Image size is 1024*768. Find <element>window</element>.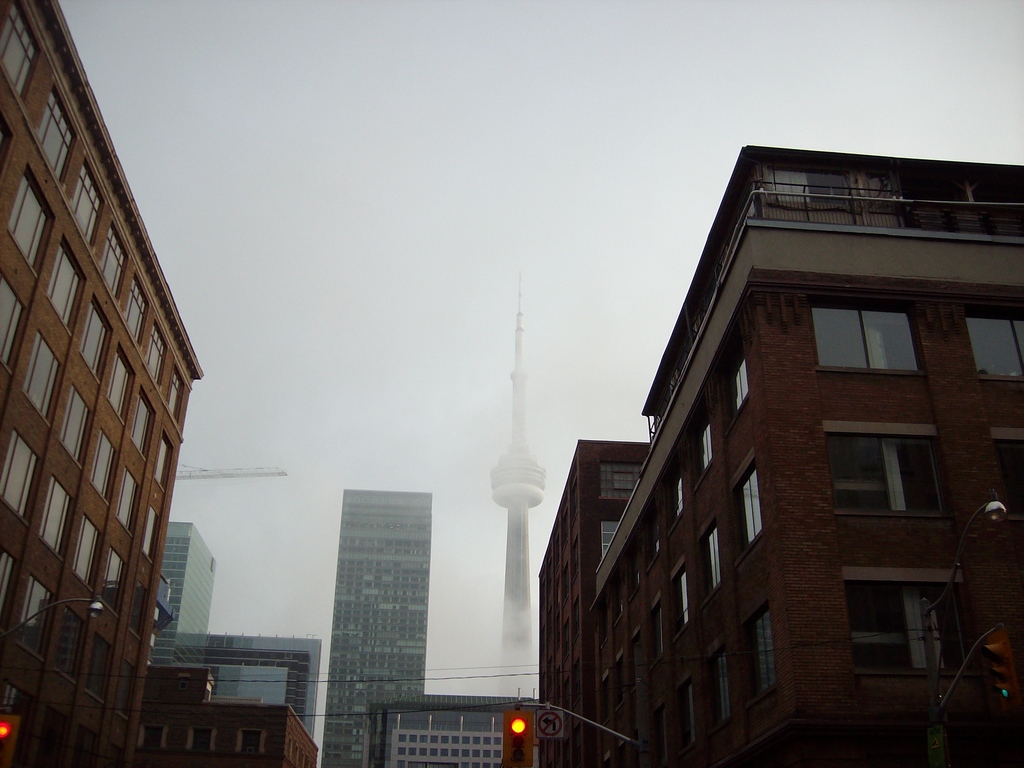
l=0, t=0, r=38, b=95.
